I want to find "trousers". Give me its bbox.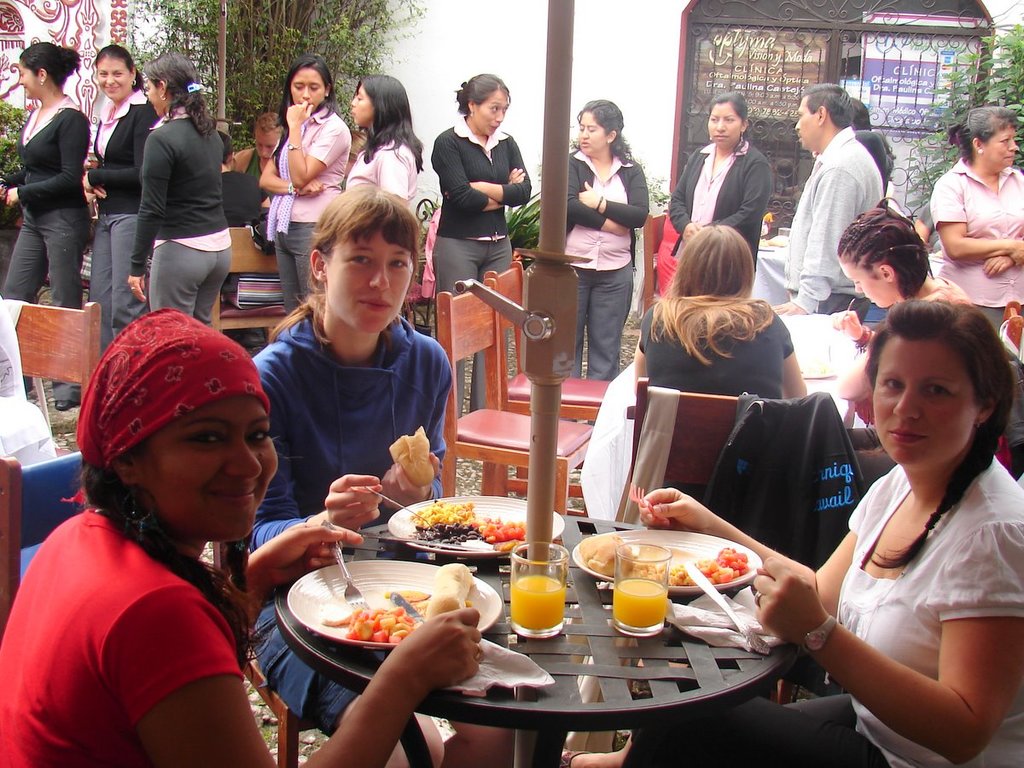
crop(271, 221, 317, 306).
